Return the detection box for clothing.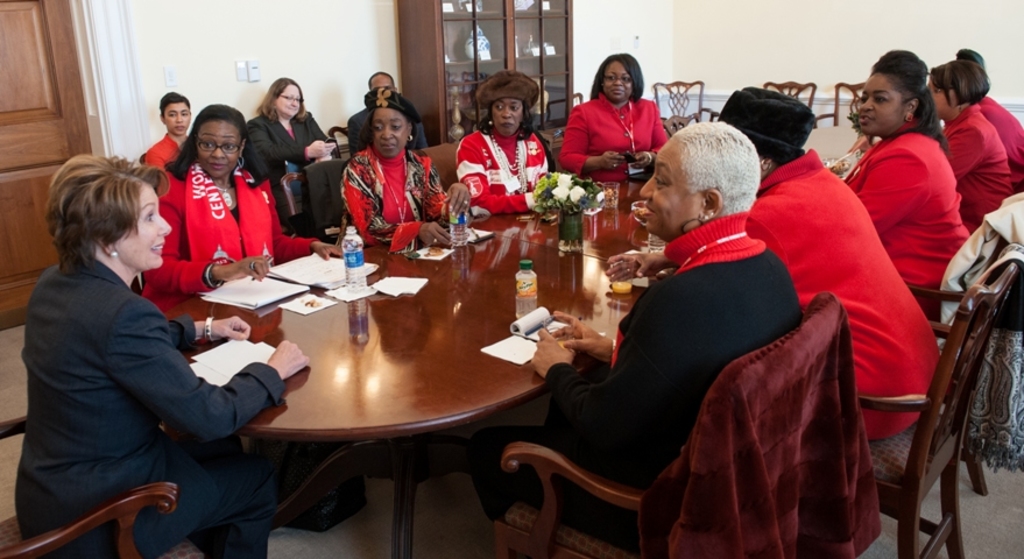
x1=563, y1=90, x2=665, y2=177.
